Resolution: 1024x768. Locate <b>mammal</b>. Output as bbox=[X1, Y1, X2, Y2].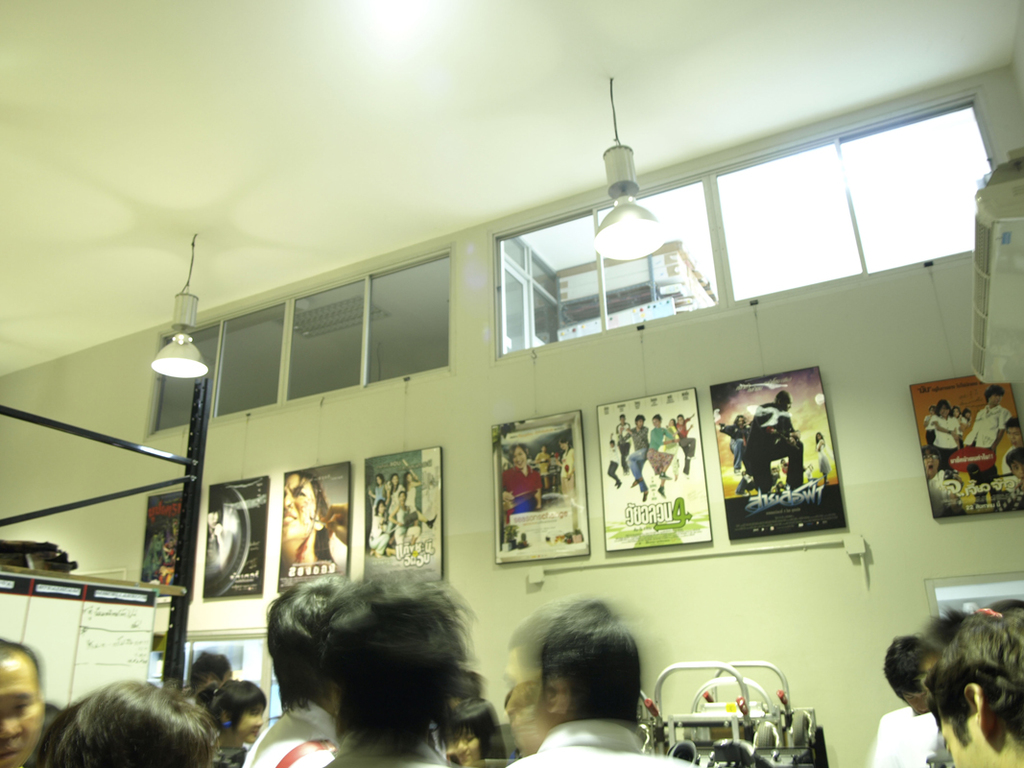
bbox=[240, 576, 345, 767].
